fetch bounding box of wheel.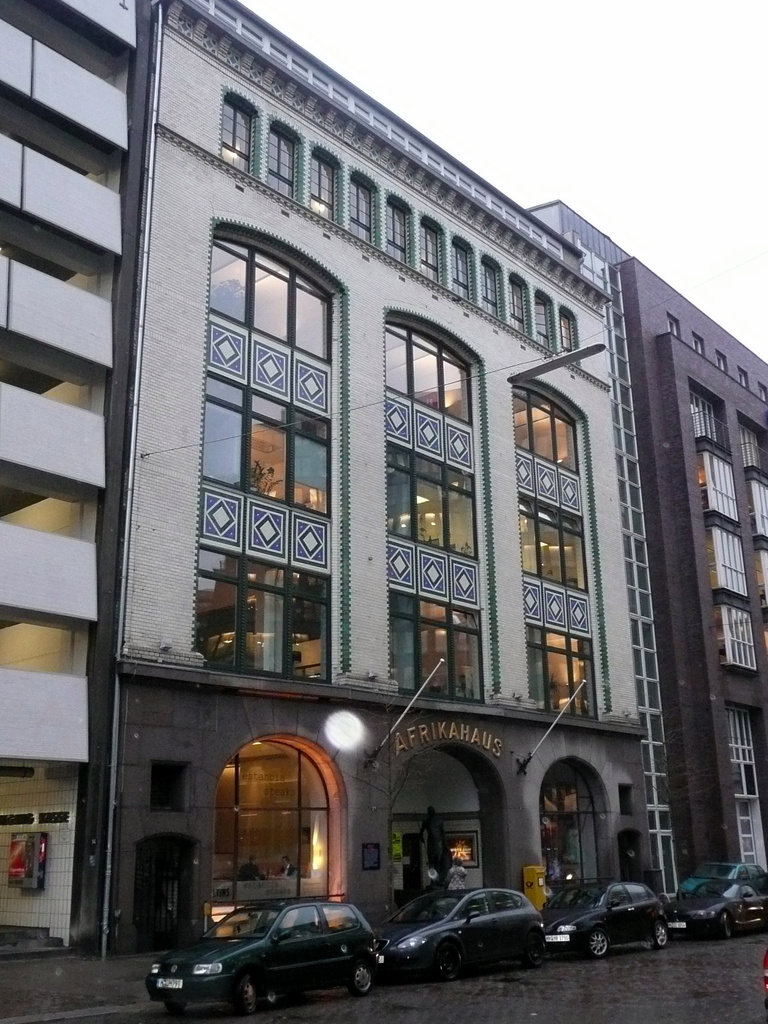
Bbox: x1=721, y1=913, x2=732, y2=937.
